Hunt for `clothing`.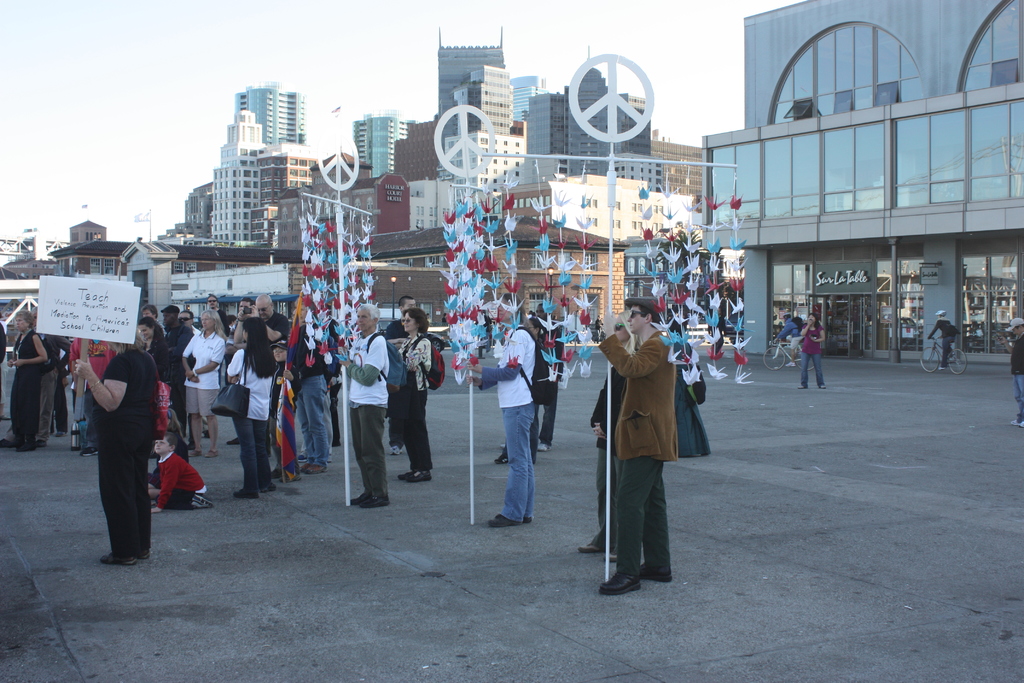
Hunted down at (10, 311, 431, 559).
